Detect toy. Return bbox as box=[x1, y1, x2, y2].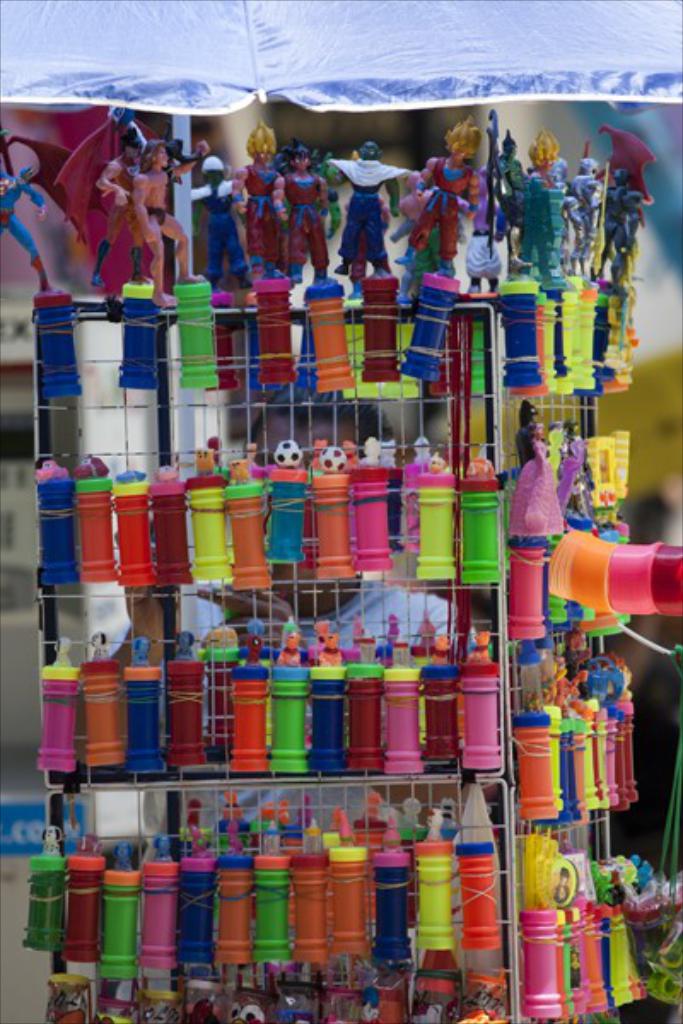
box=[372, 843, 412, 963].
